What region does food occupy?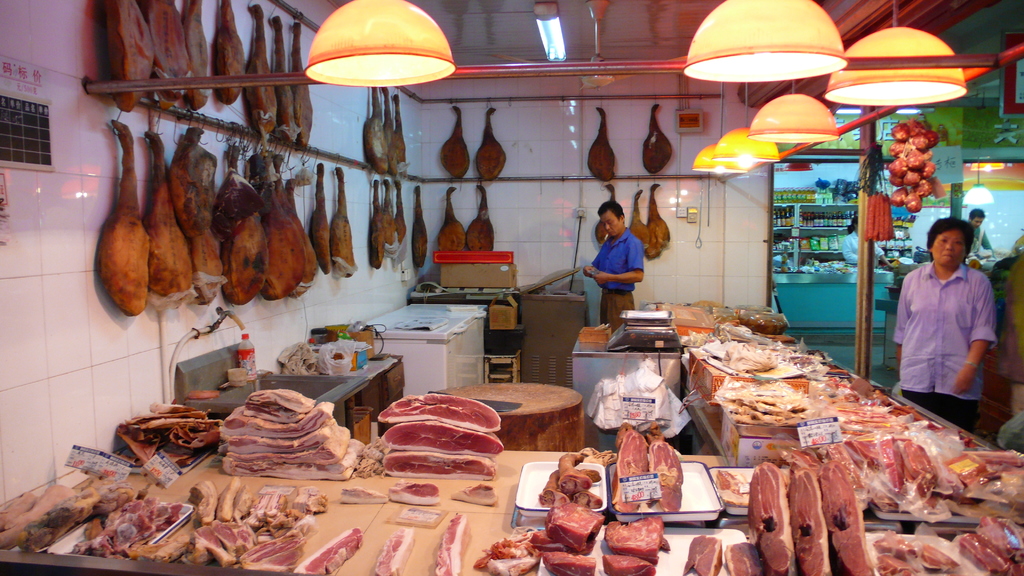
detection(520, 526, 566, 550).
